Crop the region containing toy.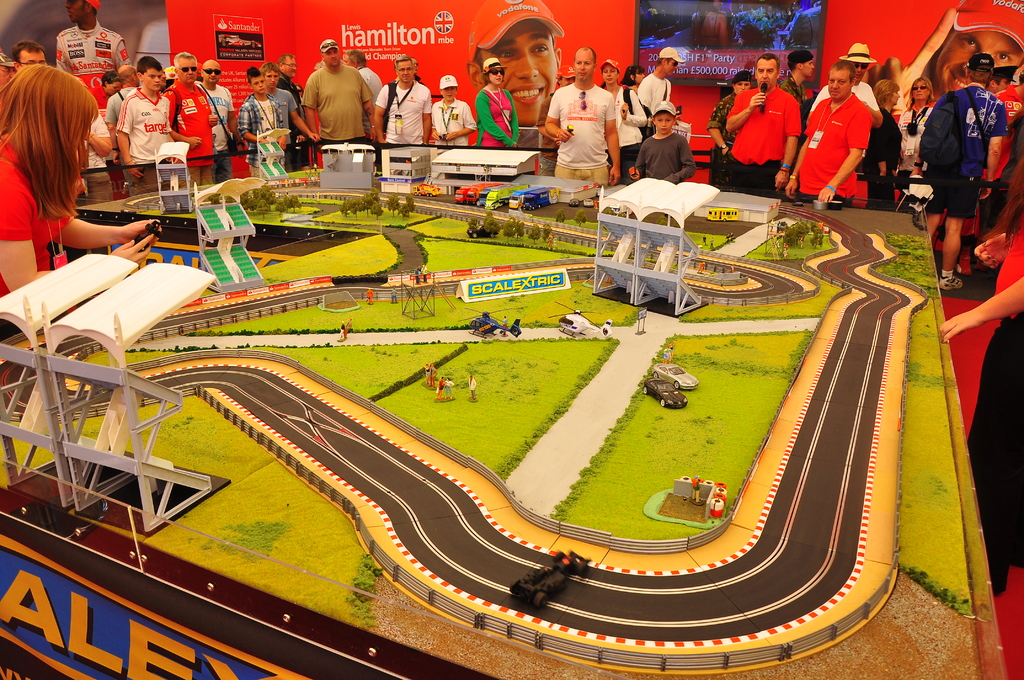
Crop region: 710/236/714/248.
